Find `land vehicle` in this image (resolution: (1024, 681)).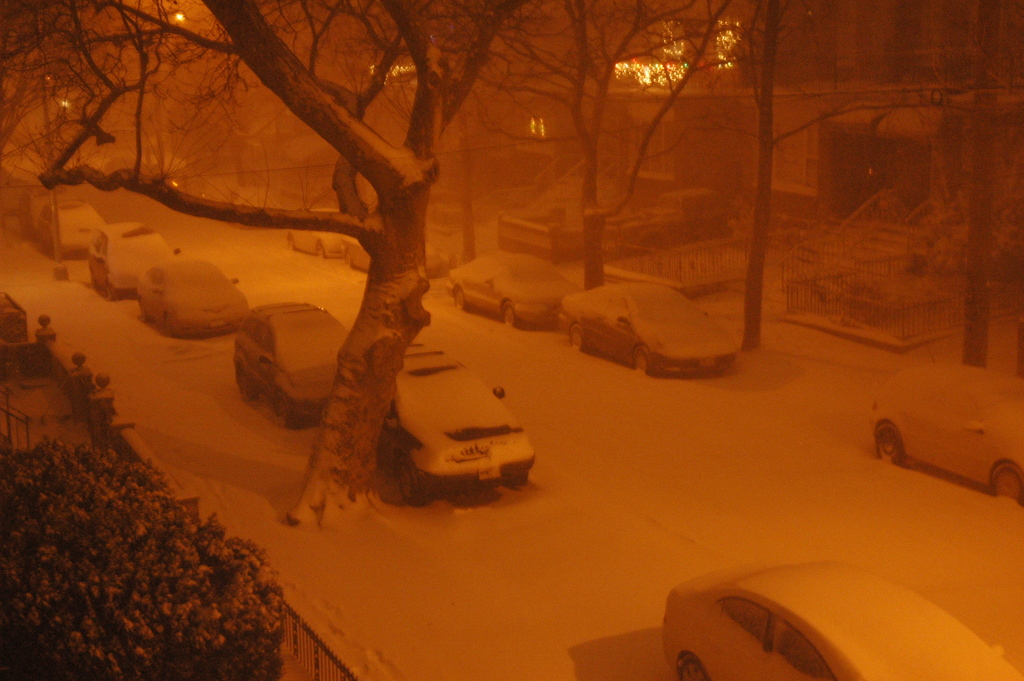
detection(86, 217, 168, 299).
